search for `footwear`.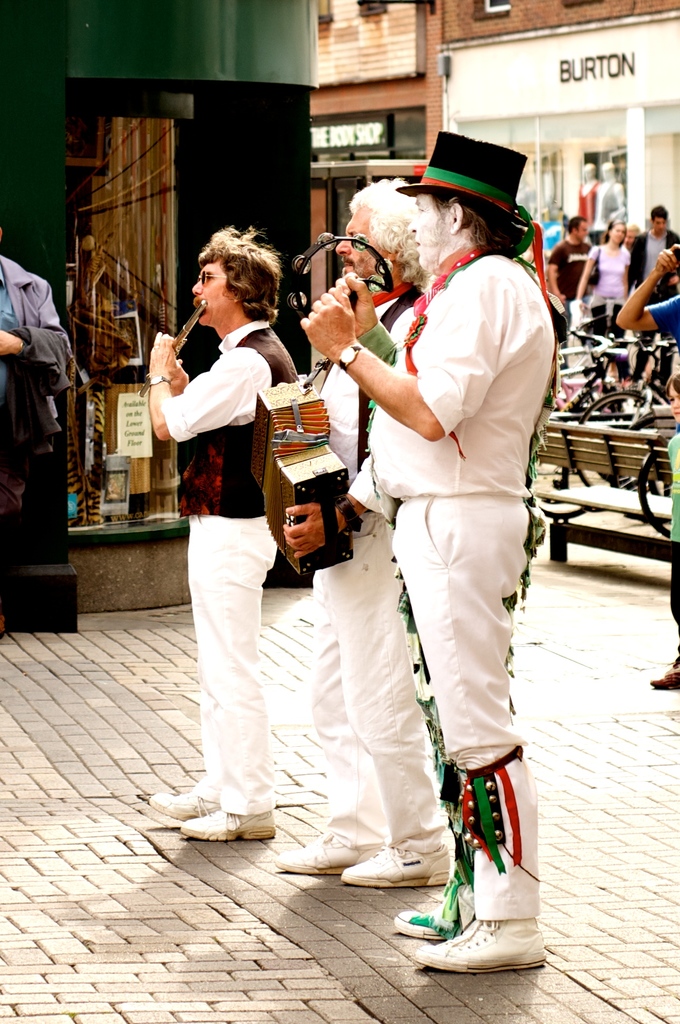
Found at (x1=411, y1=913, x2=548, y2=972).
